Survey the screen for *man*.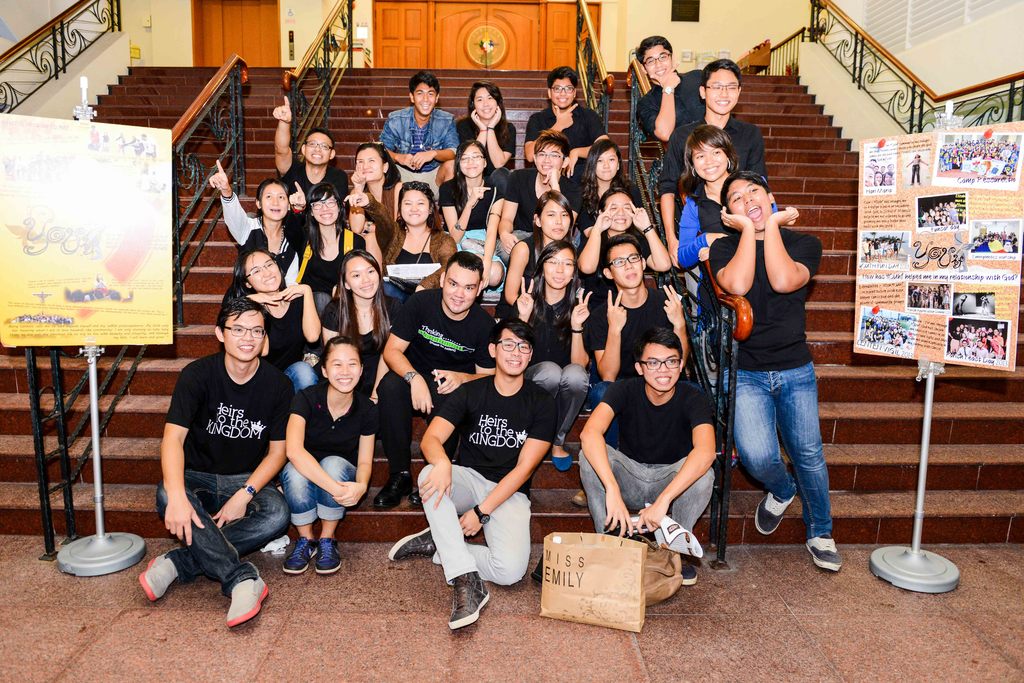
Survey found: <box>695,166,851,575</box>.
